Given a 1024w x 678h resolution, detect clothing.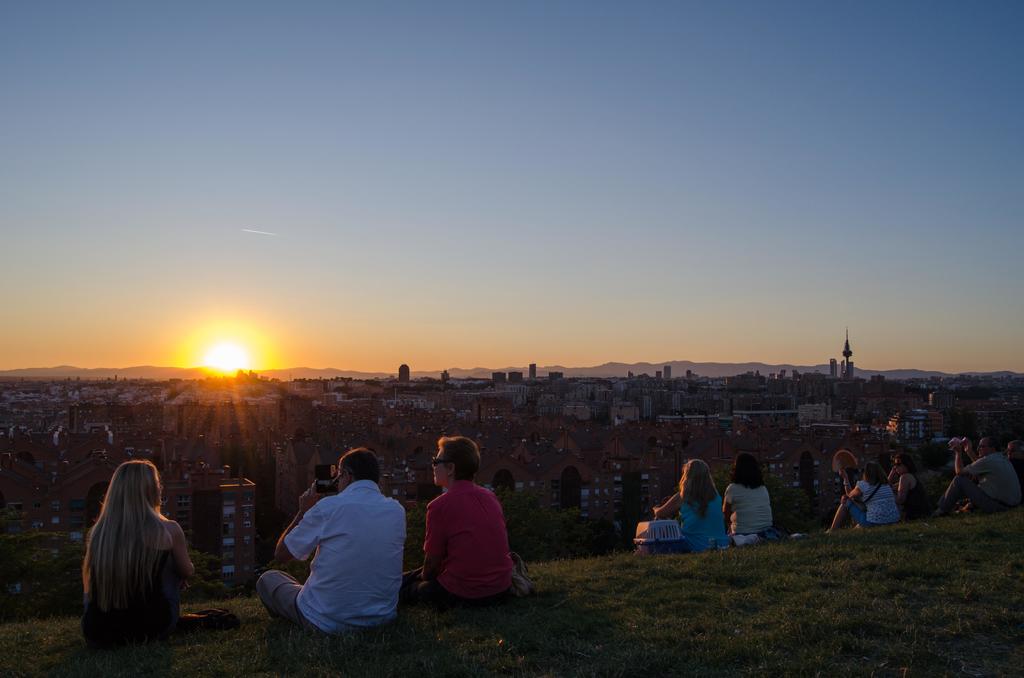
844 486 908 528.
